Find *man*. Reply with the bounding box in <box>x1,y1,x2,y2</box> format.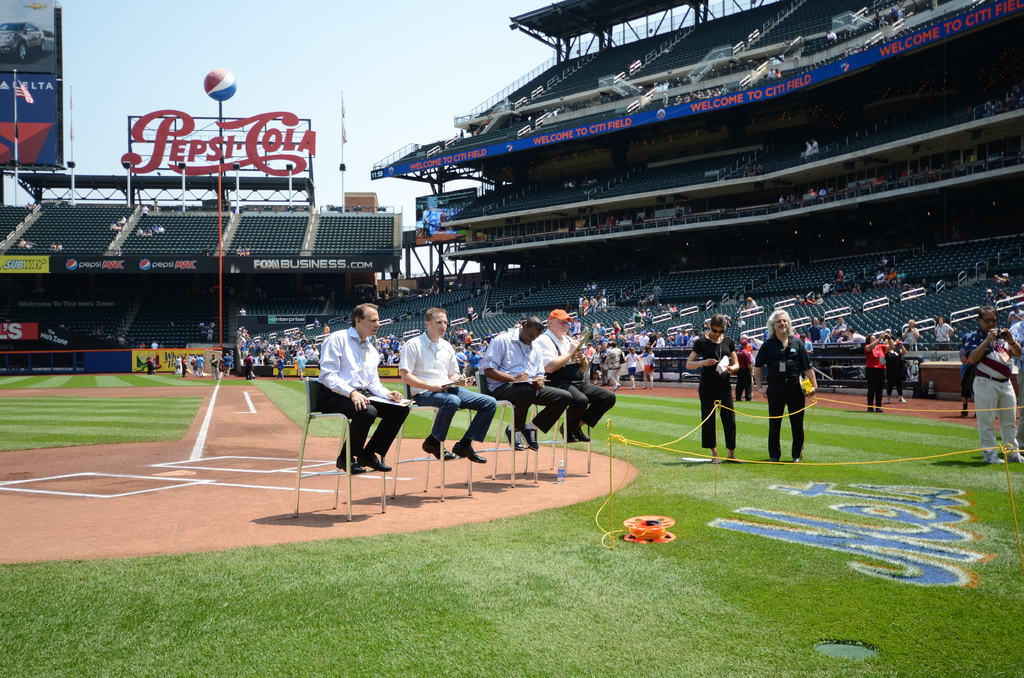
<box>399,307,496,460</box>.
